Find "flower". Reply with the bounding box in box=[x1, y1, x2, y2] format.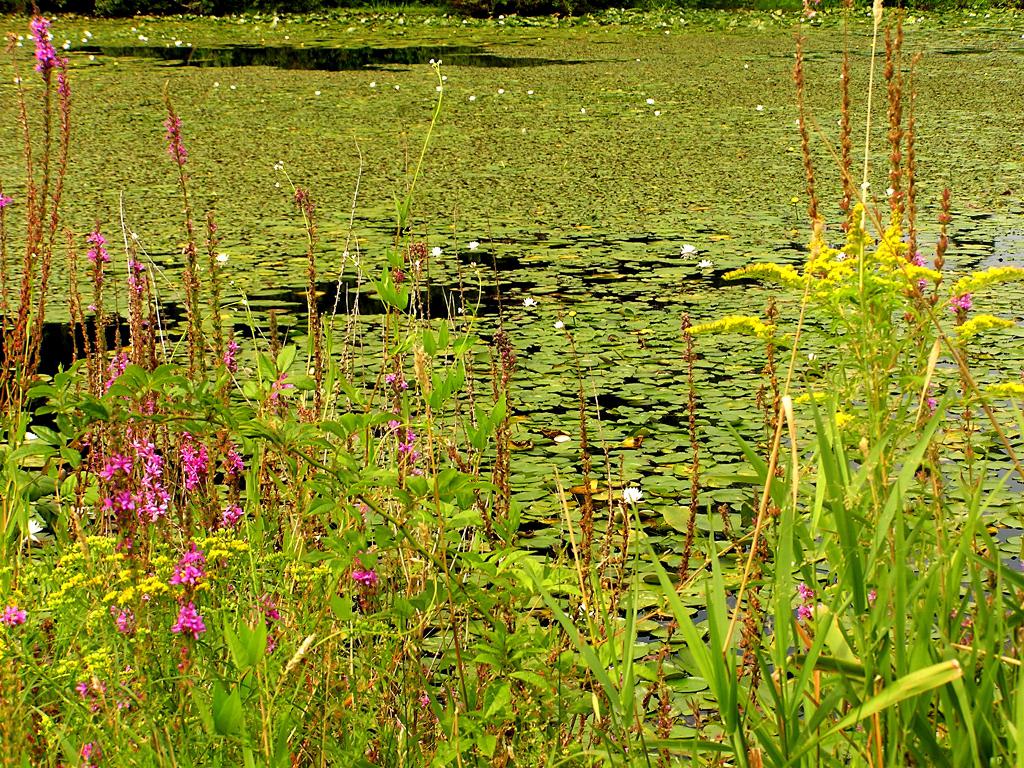
box=[796, 579, 812, 617].
